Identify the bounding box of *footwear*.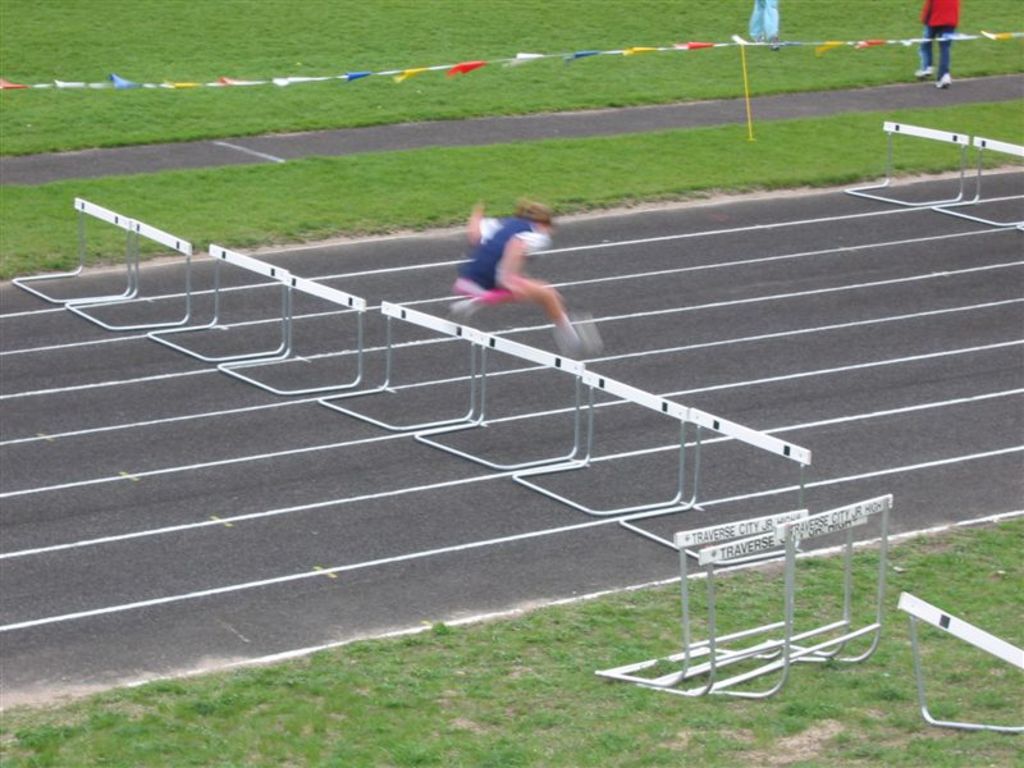
(918,63,936,78).
